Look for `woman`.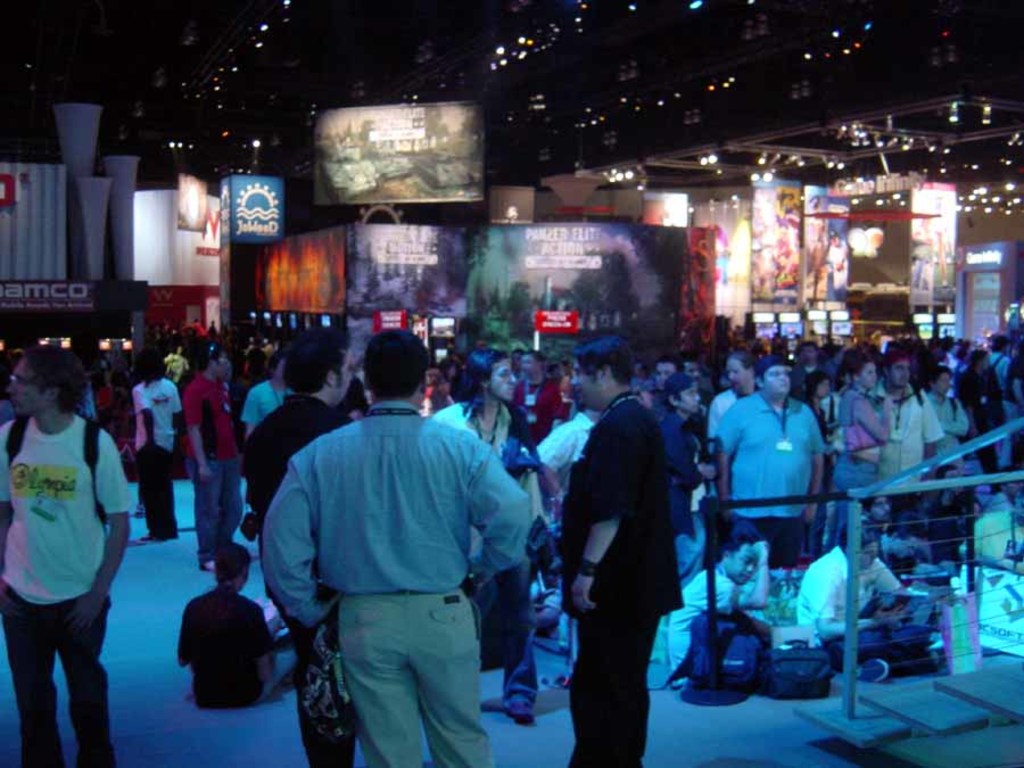
Found: {"left": 415, "top": 370, "right": 446, "bottom": 411}.
